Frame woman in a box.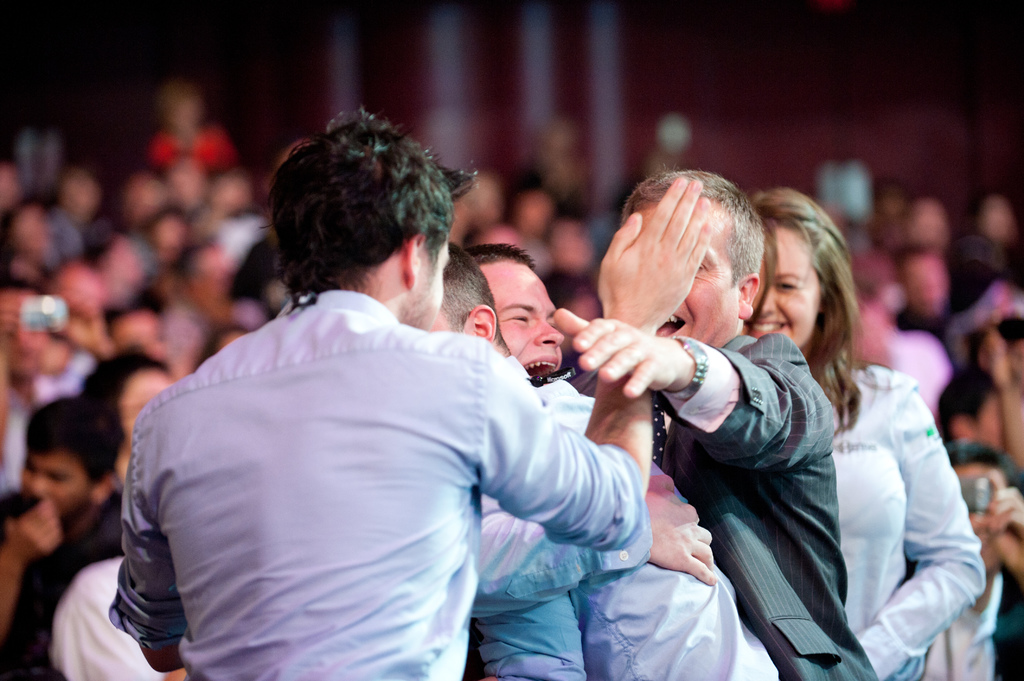
[left=730, top=207, right=980, bottom=678].
